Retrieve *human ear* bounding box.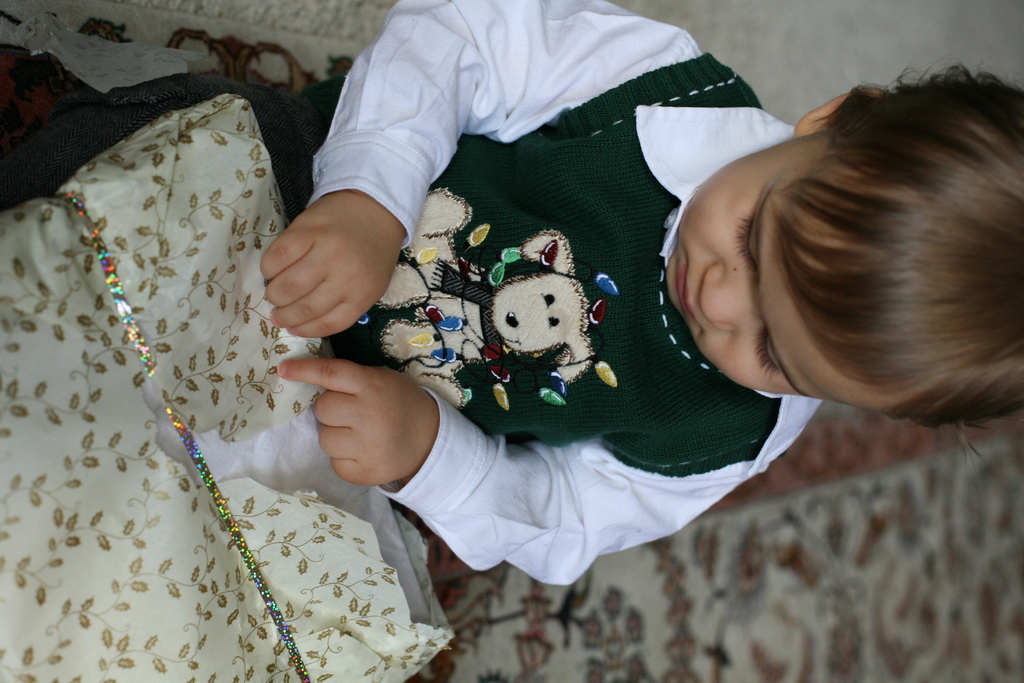
Bounding box: x1=794, y1=89, x2=886, y2=142.
